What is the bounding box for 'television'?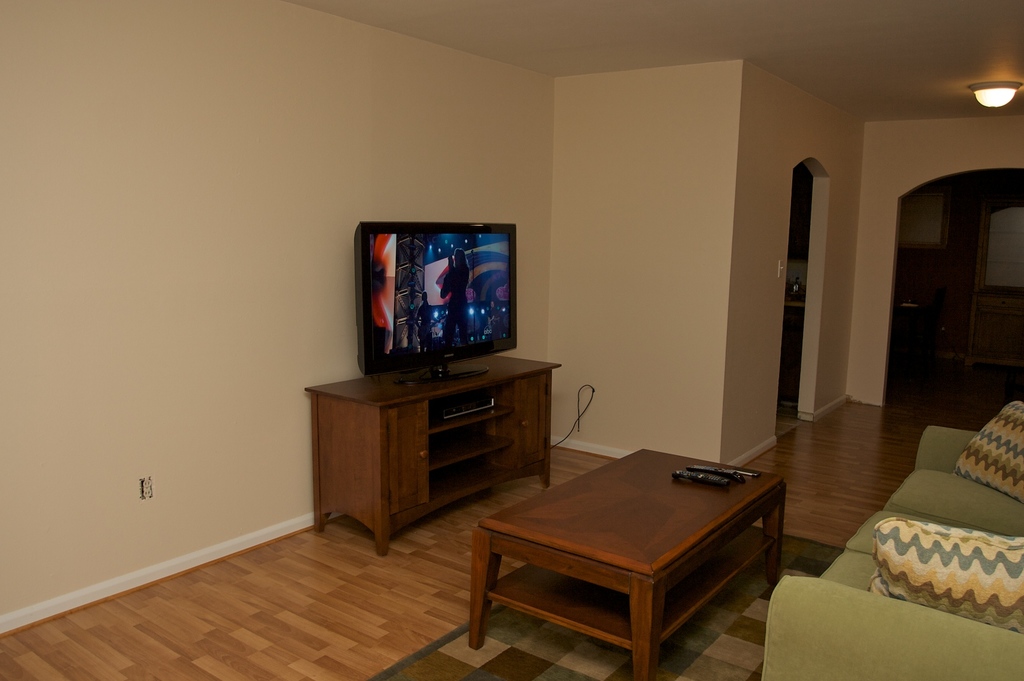
x1=358 y1=216 x2=516 y2=372.
